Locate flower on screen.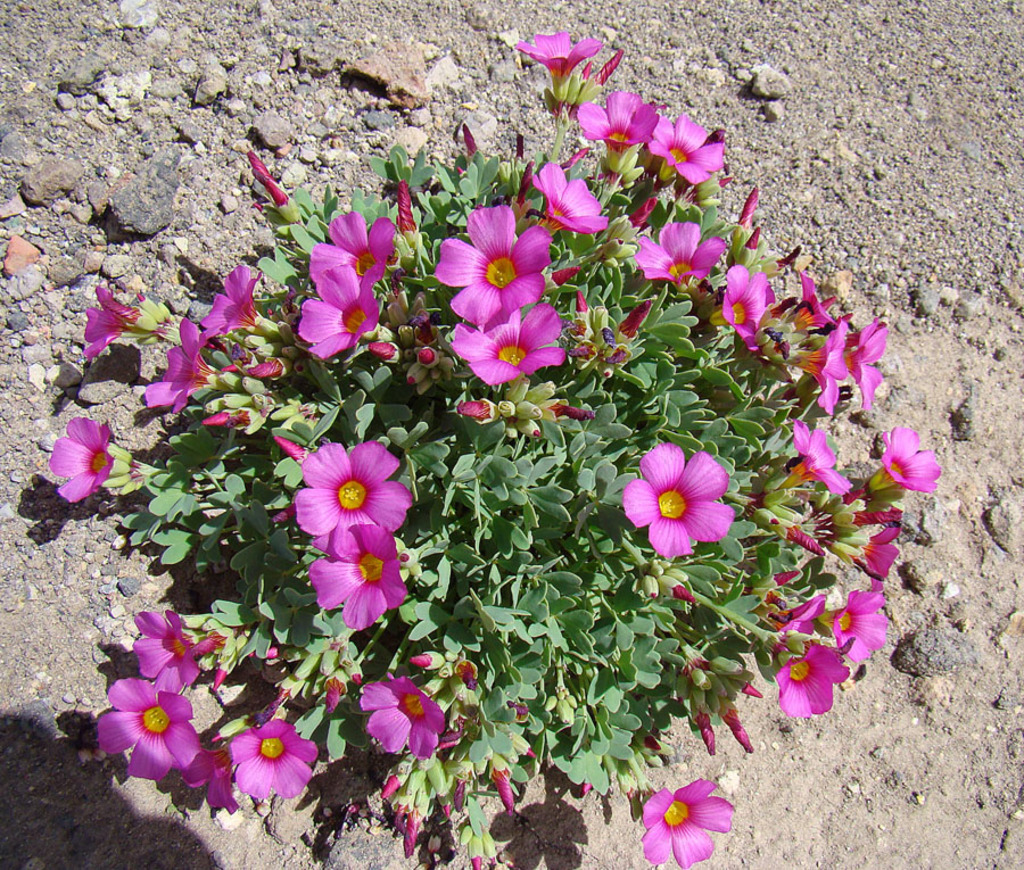
On screen at 606, 442, 727, 558.
